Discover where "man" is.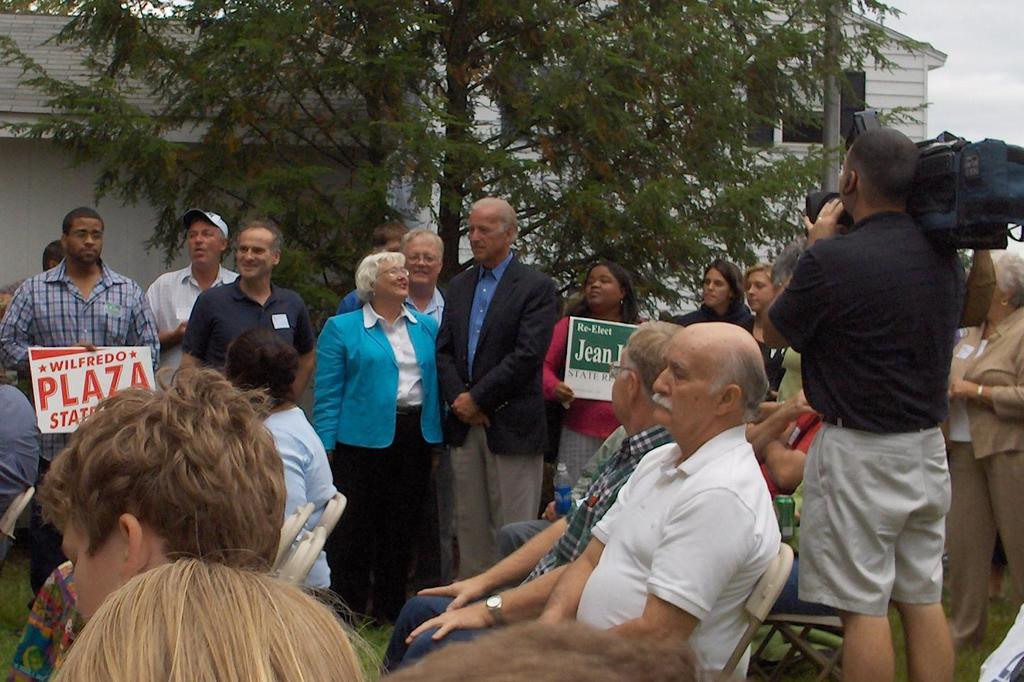
Discovered at (x1=397, y1=215, x2=454, y2=330).
